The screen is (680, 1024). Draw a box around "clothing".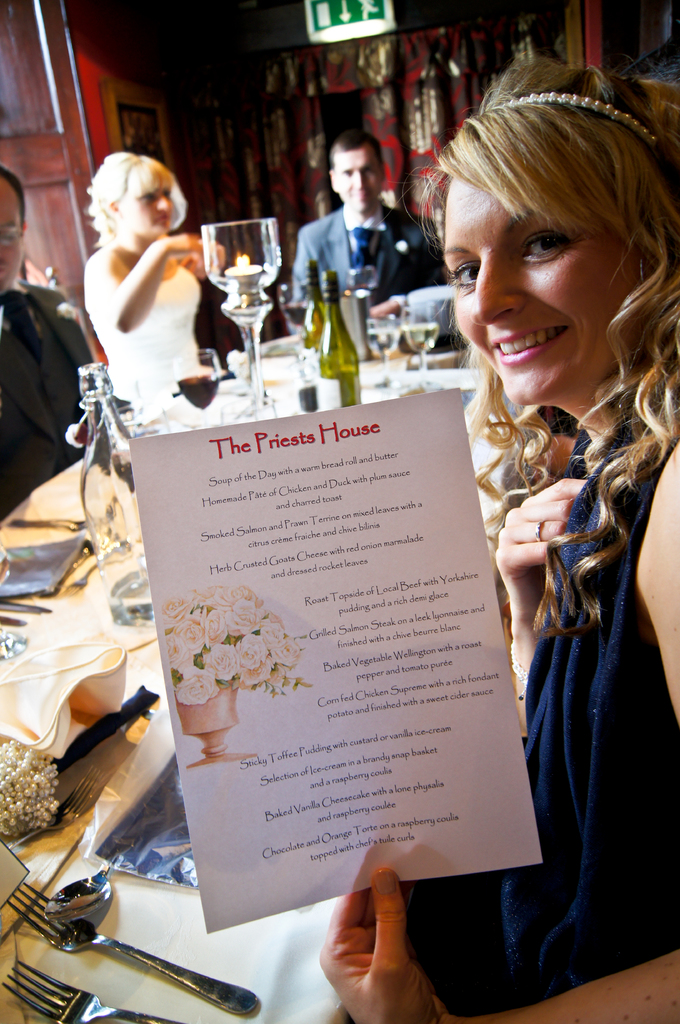
box=[406, 409, 679, 1023].
